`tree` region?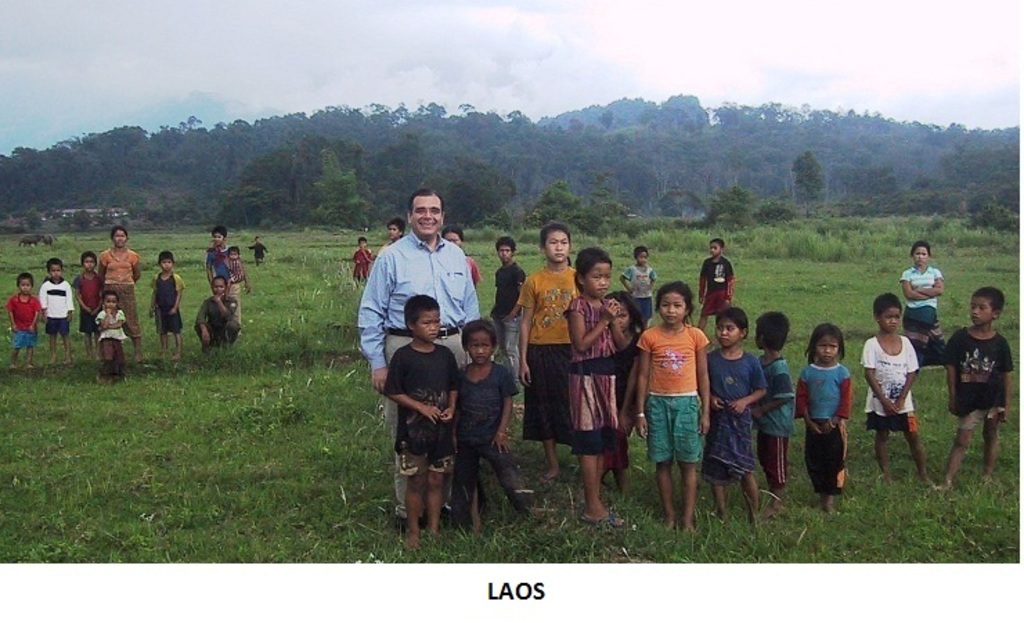
left=850, top=161, right=891, bottom=206
